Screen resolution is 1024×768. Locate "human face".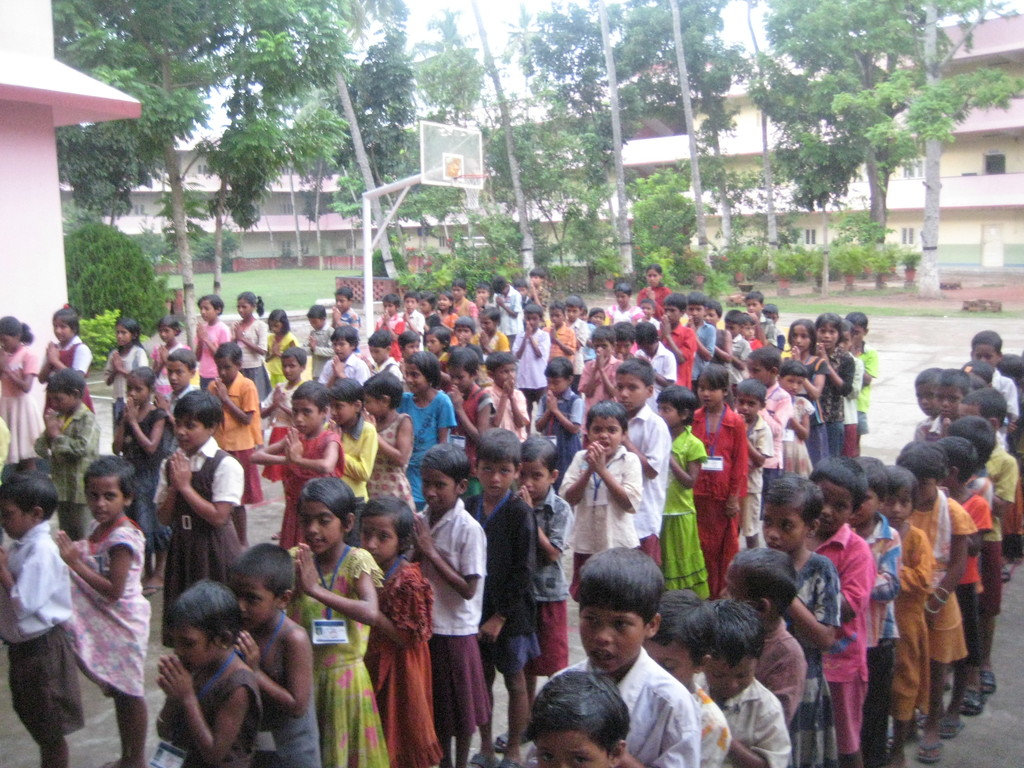
rect(522, 460, 549, 499).
